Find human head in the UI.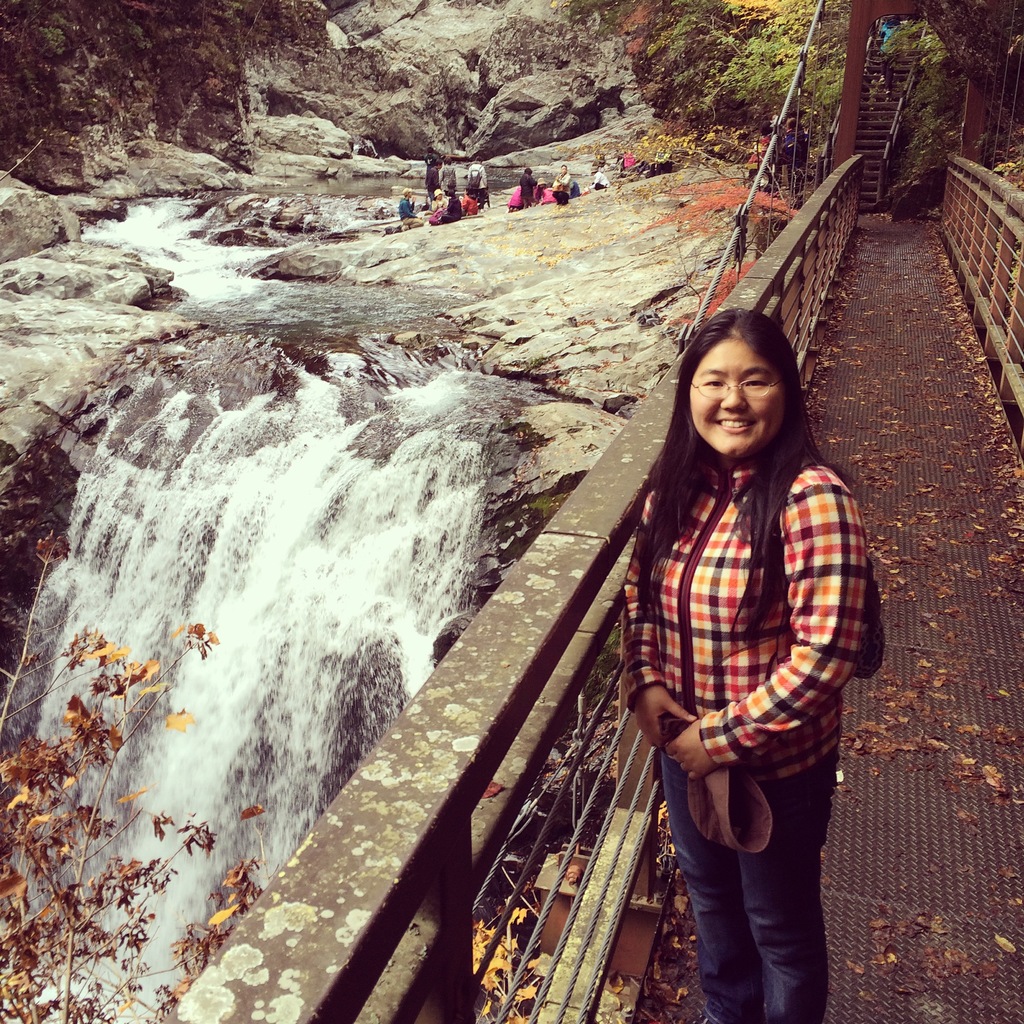
UI element at [left=401, top=189, right=412, bottom=198].
